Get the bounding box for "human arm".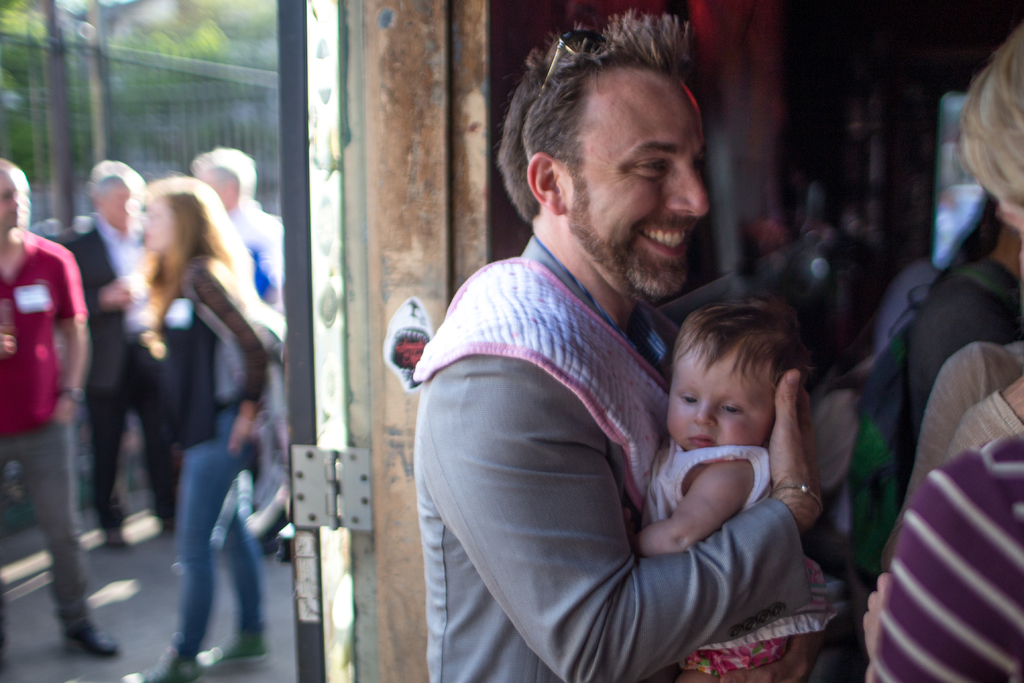
x1=82, y1=234, x2=159, y2=323.
